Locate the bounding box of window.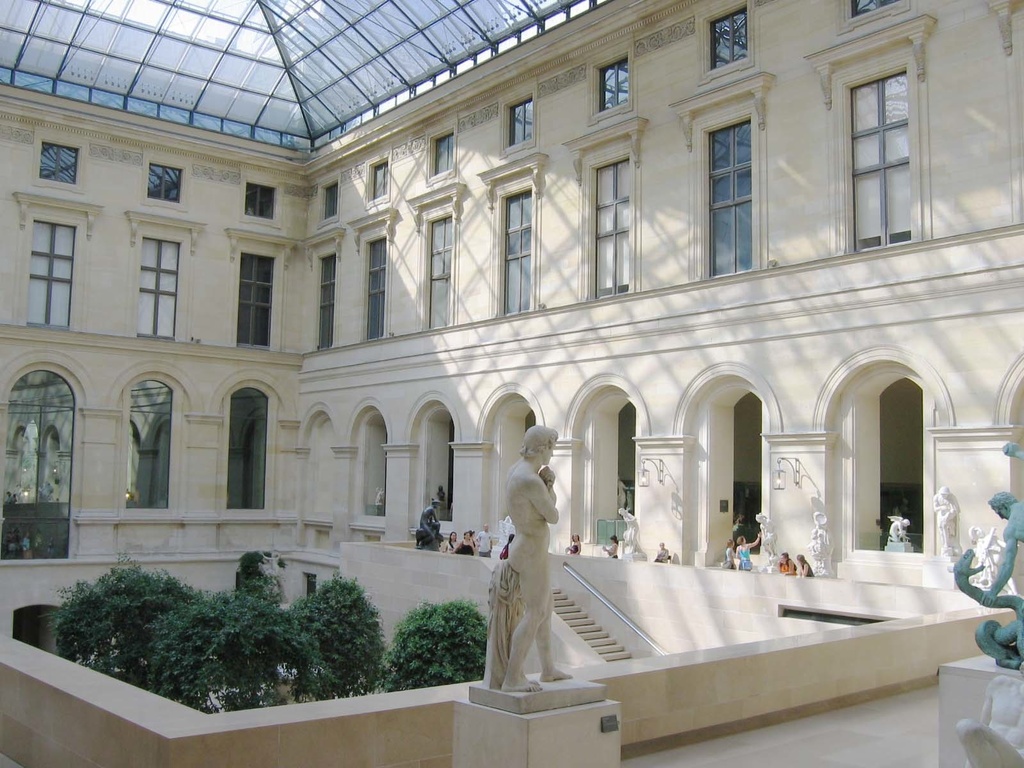
Bounding box: rect(365, 159, 389, 207).
